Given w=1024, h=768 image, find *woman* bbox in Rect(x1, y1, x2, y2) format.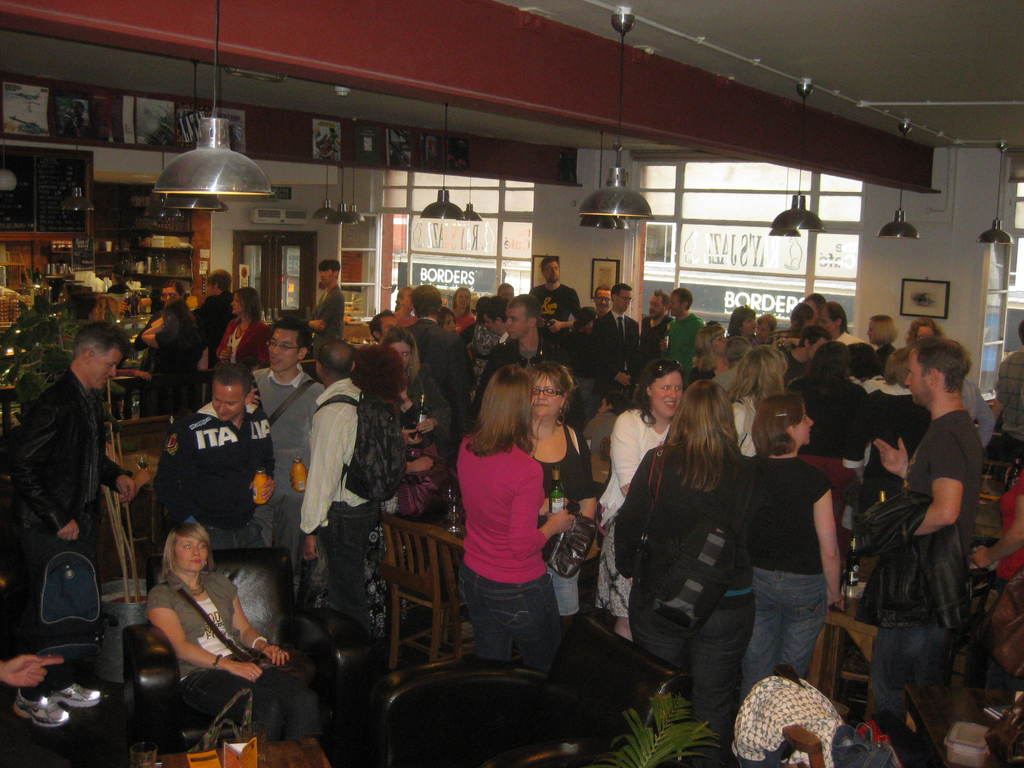
Rect(442, 290, 474, 332).
